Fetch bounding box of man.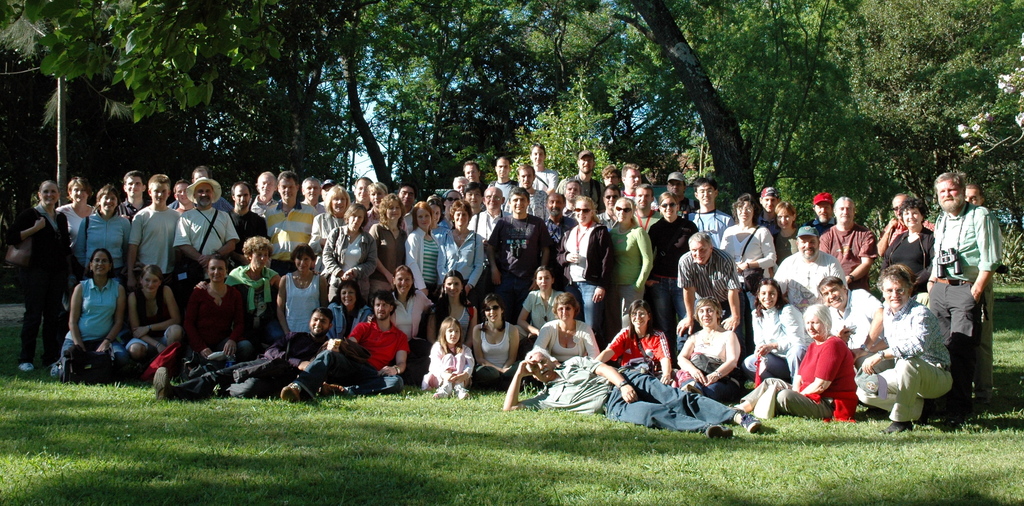
Bbox: <bbox>512, 147, 554, 214</bbox>.
